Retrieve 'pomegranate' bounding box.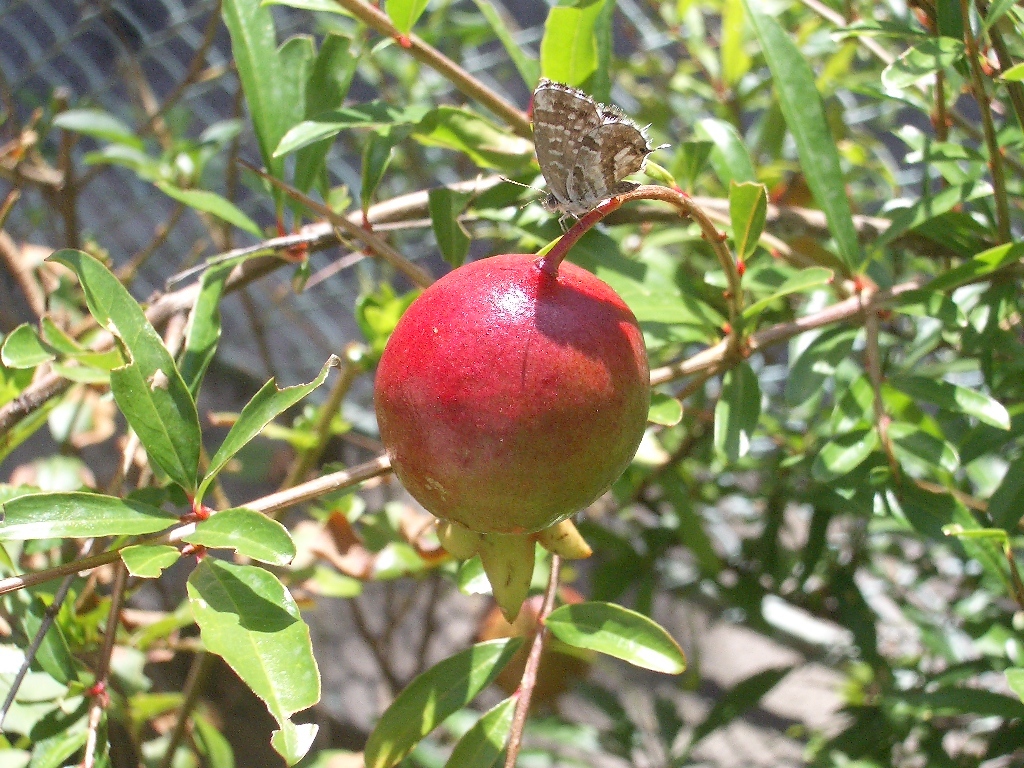
Bounding box: l=374, t=252, r=653, b=625.
